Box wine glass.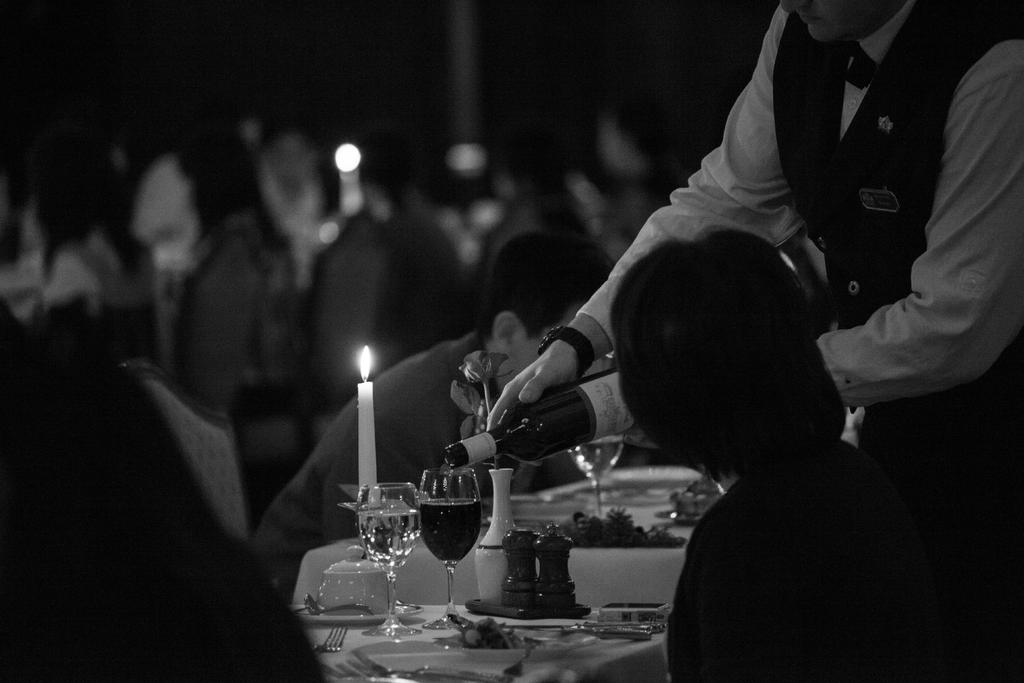
419 469 481 632.
